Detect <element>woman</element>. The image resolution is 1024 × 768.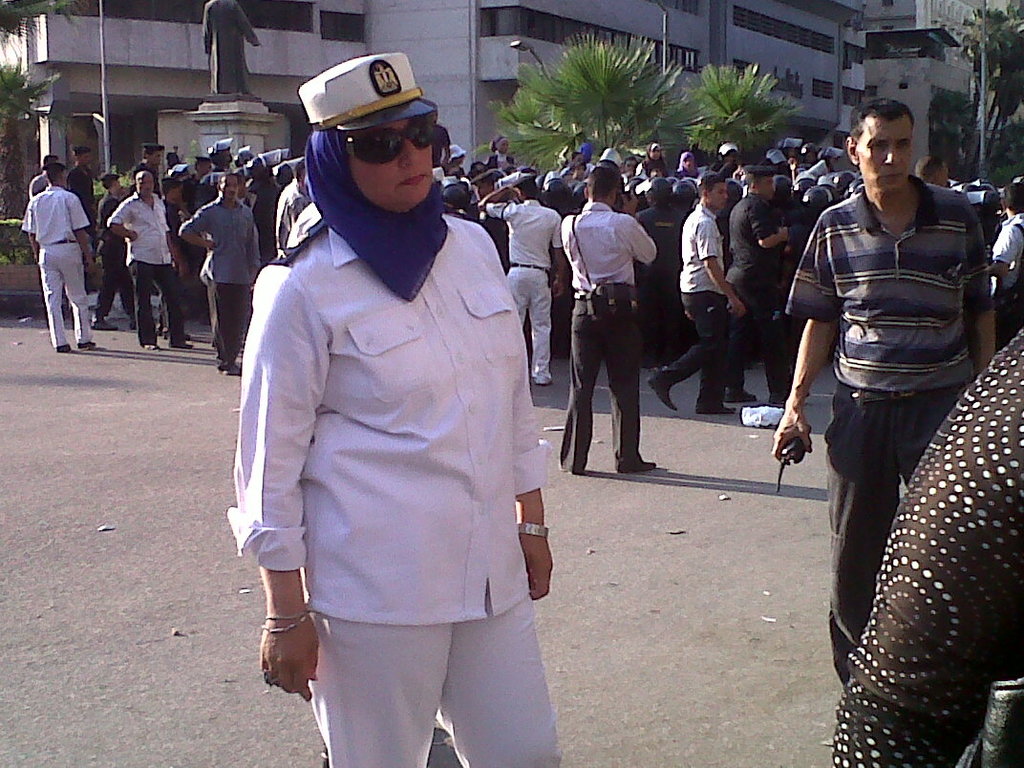
box=[639, 140, 670, 179].
